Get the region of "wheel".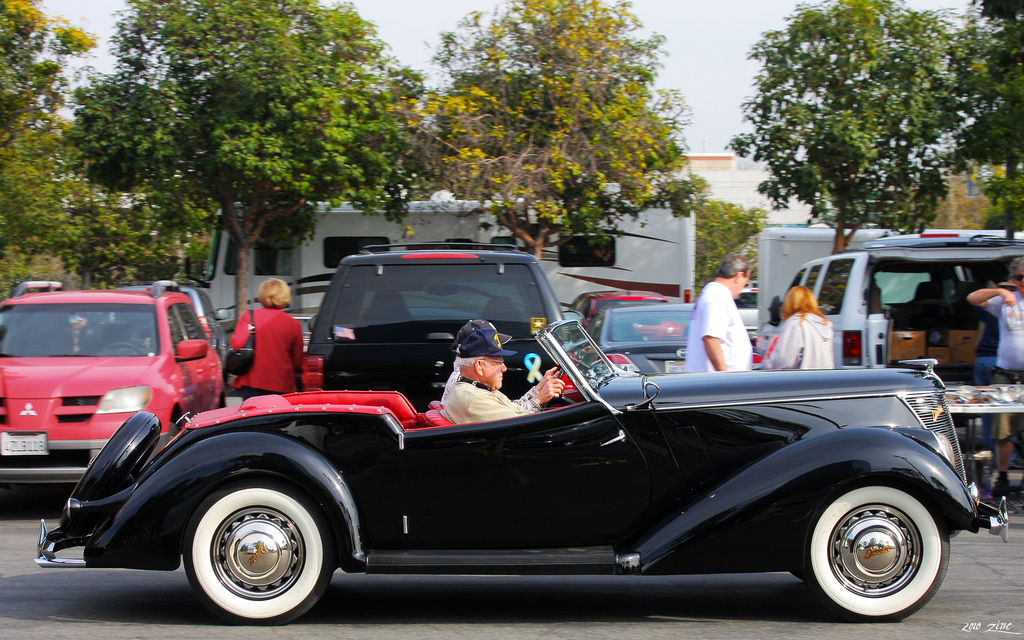
(170,474,326,614).
